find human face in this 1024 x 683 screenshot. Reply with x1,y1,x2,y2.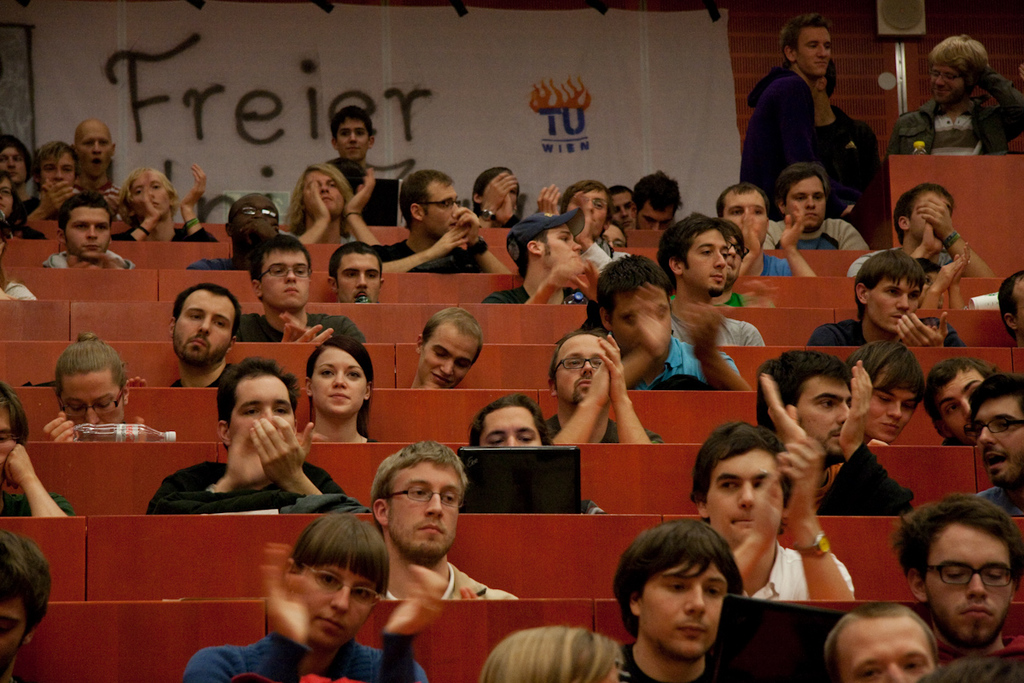
547,227,585,267.
